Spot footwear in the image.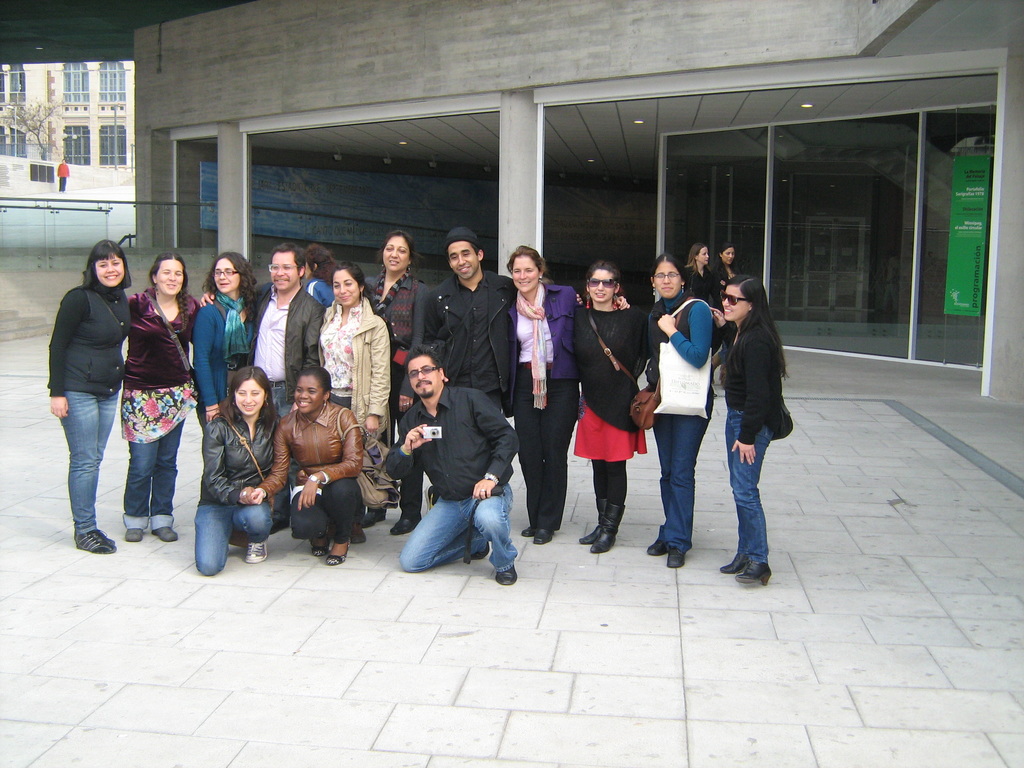
footwear found at 733/561/771/585.
